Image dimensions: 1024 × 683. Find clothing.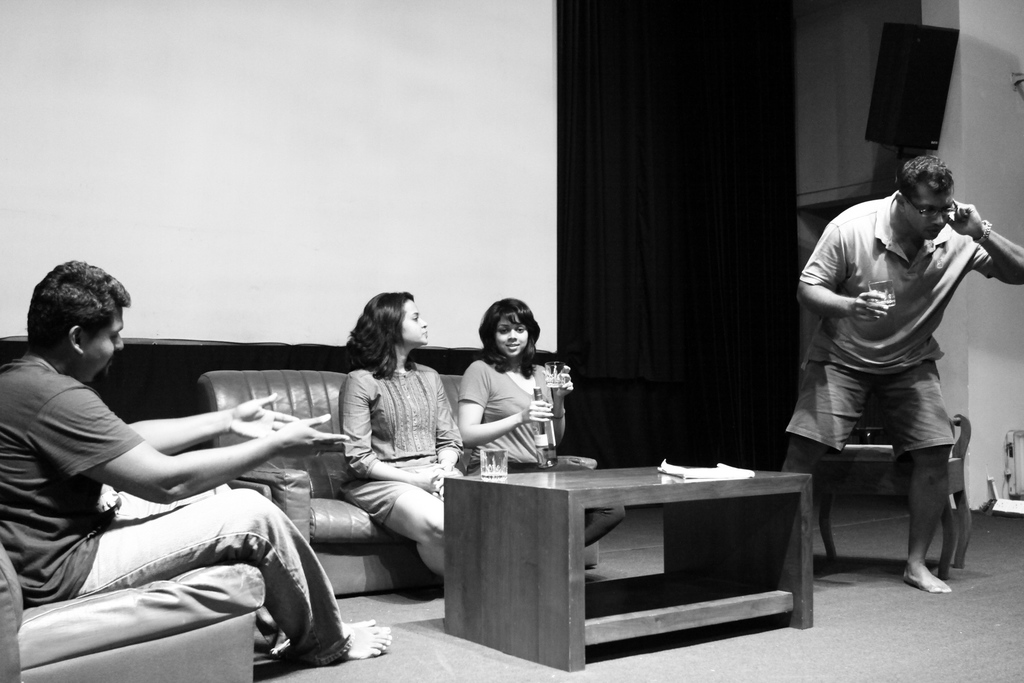
select_region(12, 318, 330, 655).
